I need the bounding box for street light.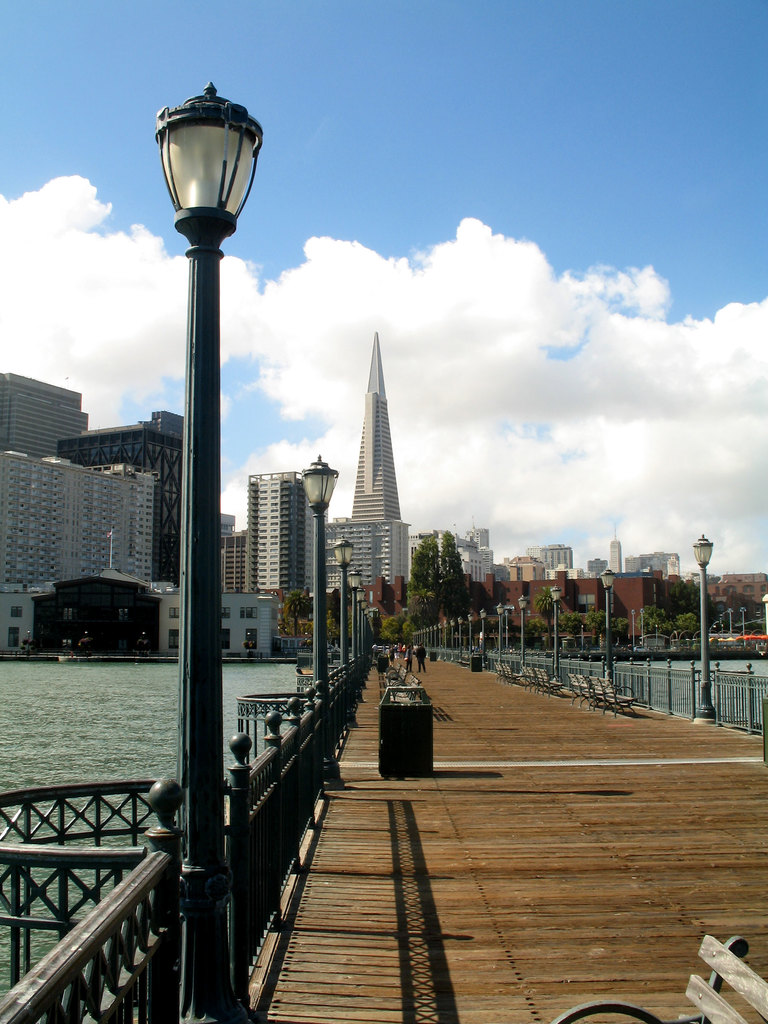
Here it is: [252, 598, 284, 622].
